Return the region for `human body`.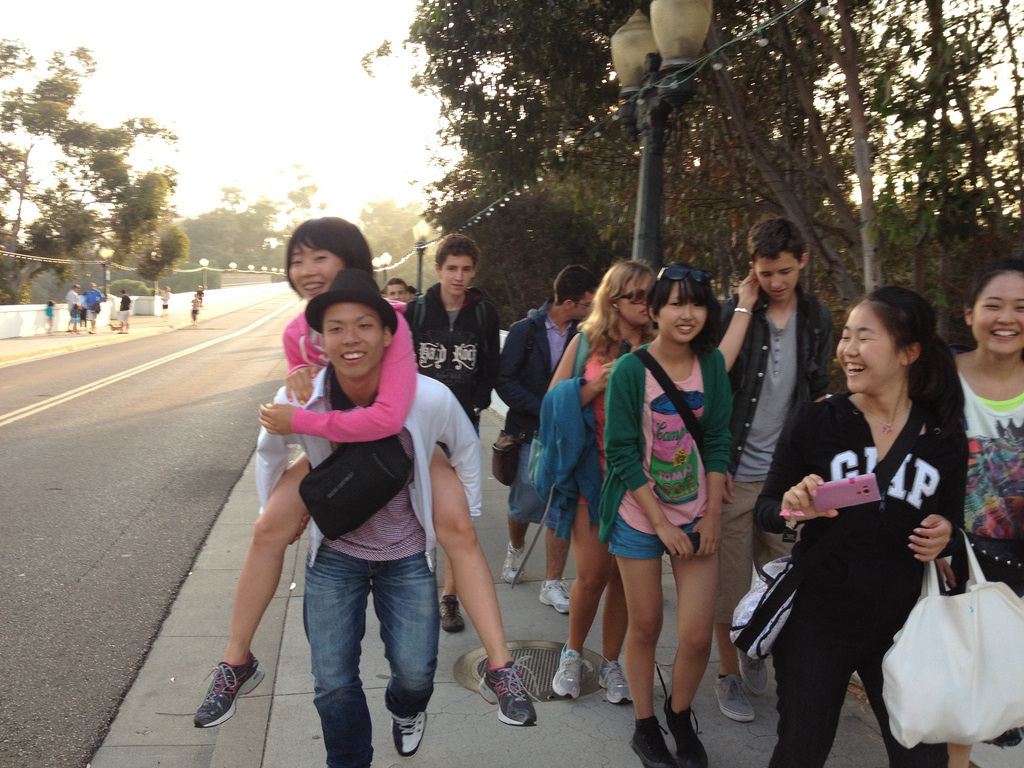
rect(89, 288, 103, 333).
